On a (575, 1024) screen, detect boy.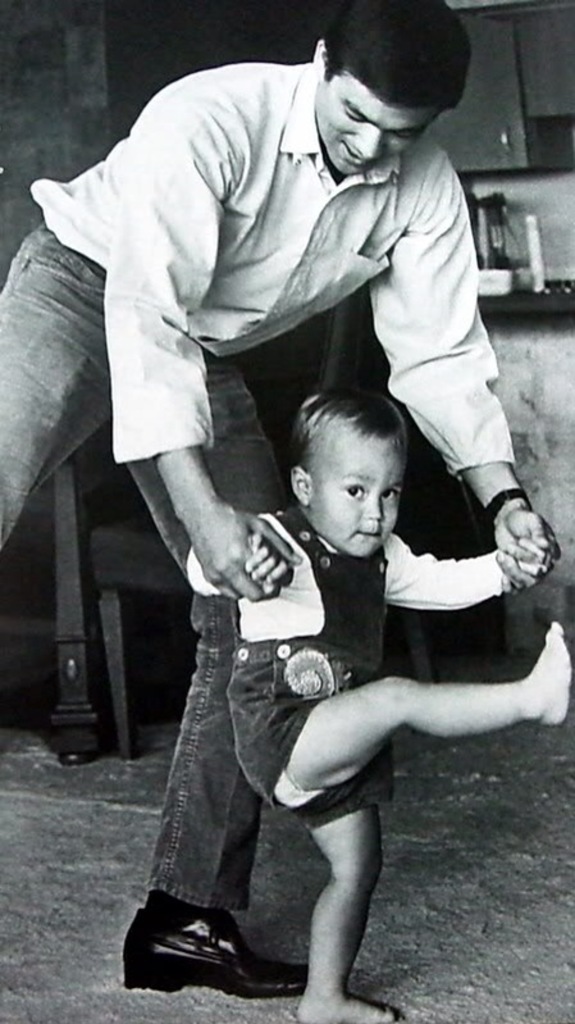
184:384:572:1023.
